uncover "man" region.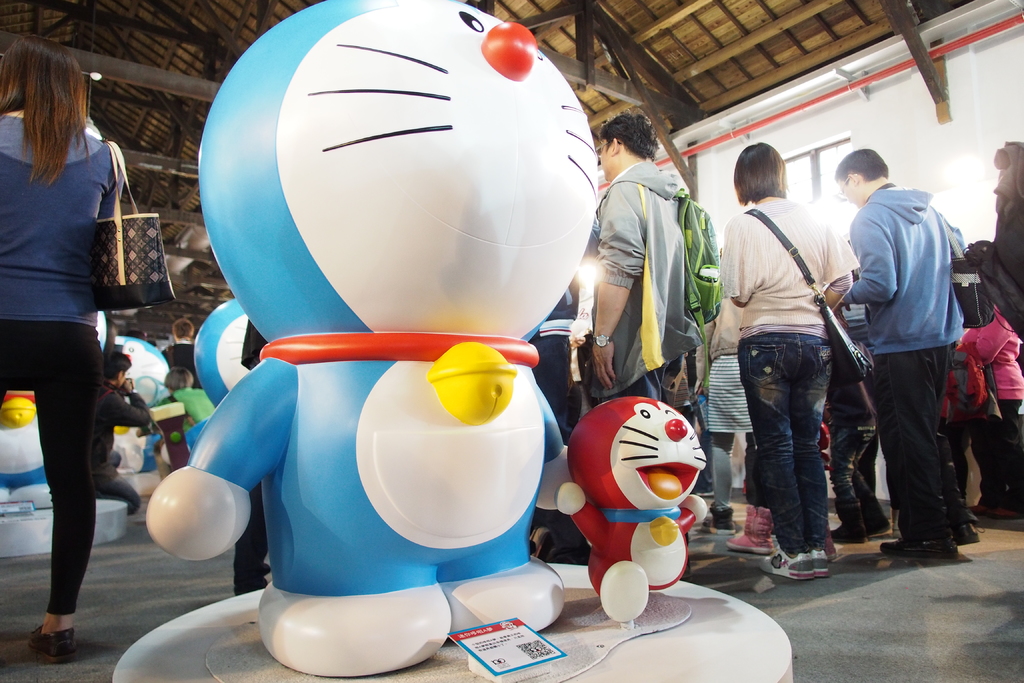
Uncovered: x1=826 y1=144 x2=988 y2=566.
